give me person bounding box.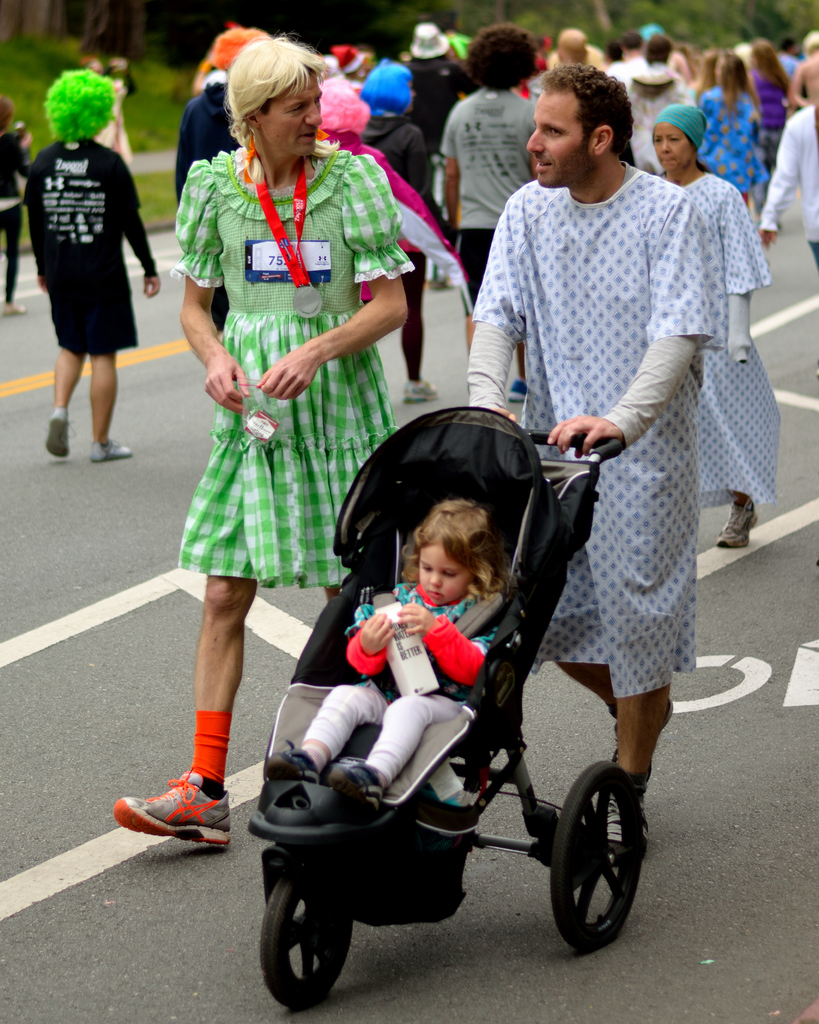
[13, 40, 166, 488].
